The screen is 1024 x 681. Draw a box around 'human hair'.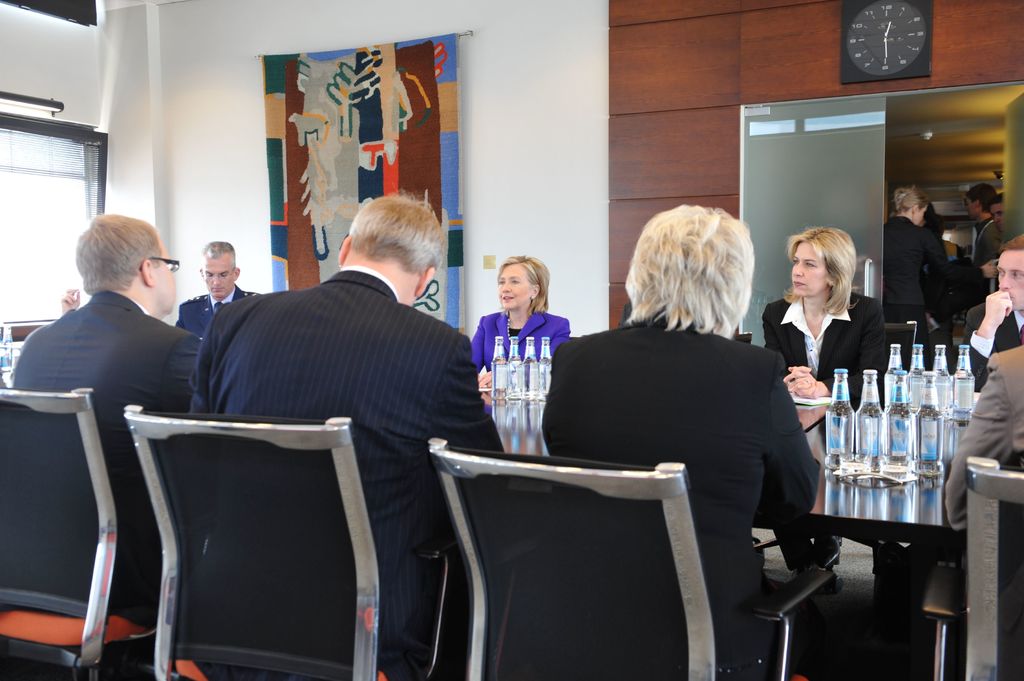
select_region(895, 182, 932, 220).
